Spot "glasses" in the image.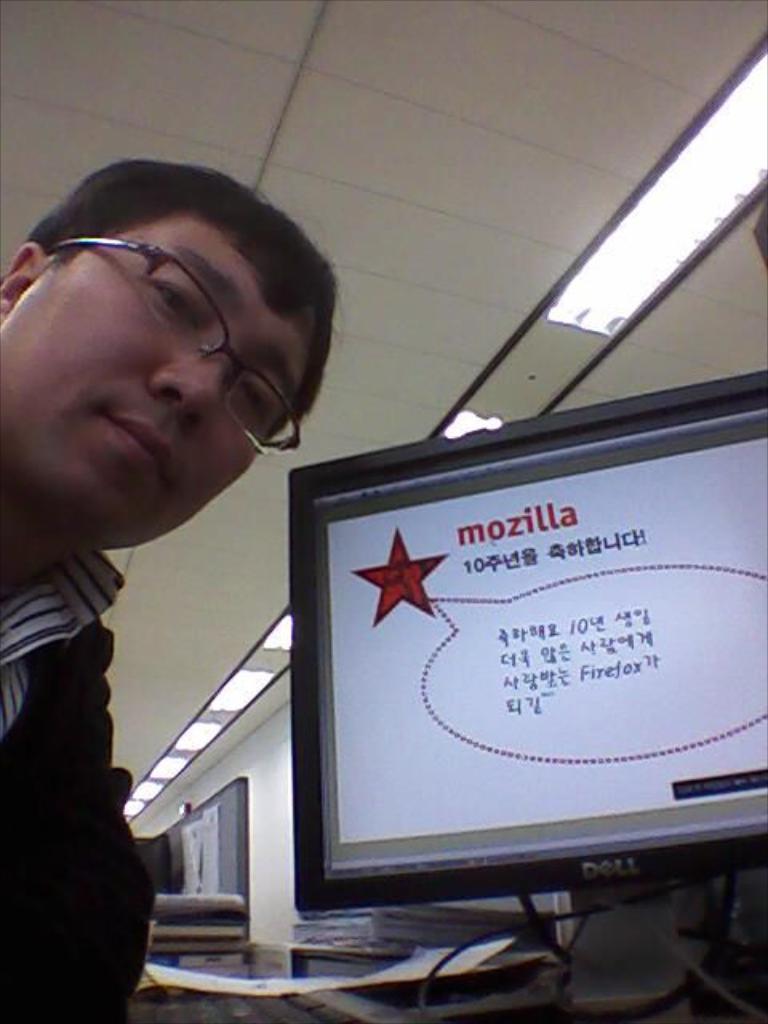
"glasses" found at (x1=98, y1=275, x2=331, y2=437).
